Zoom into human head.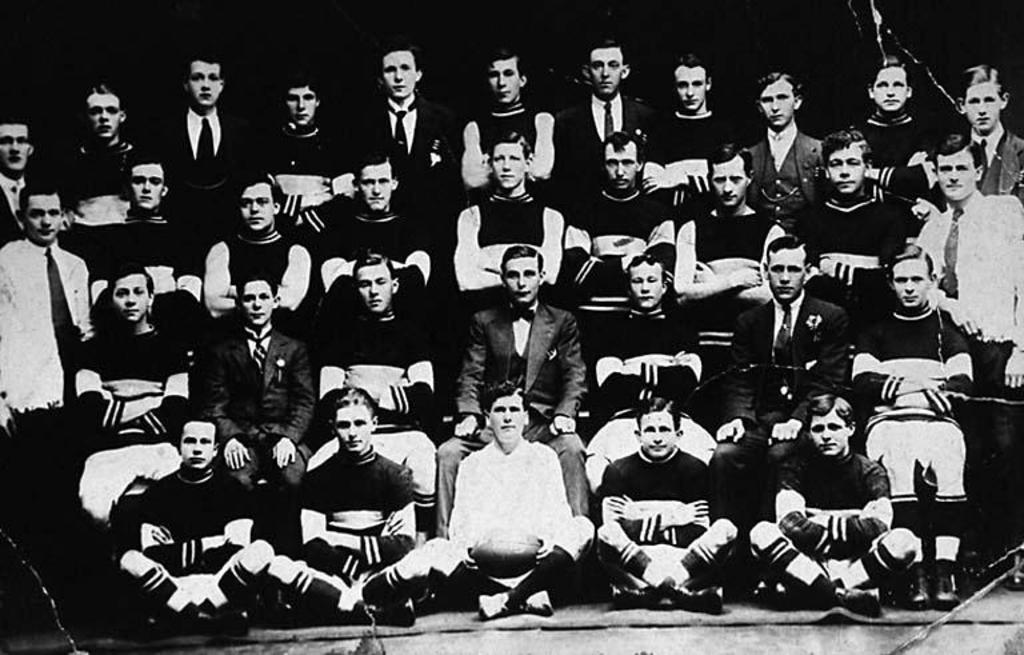
Zoom target: {"x1": 500, "y1": 245, "x2": 547, "y2": 308}.
